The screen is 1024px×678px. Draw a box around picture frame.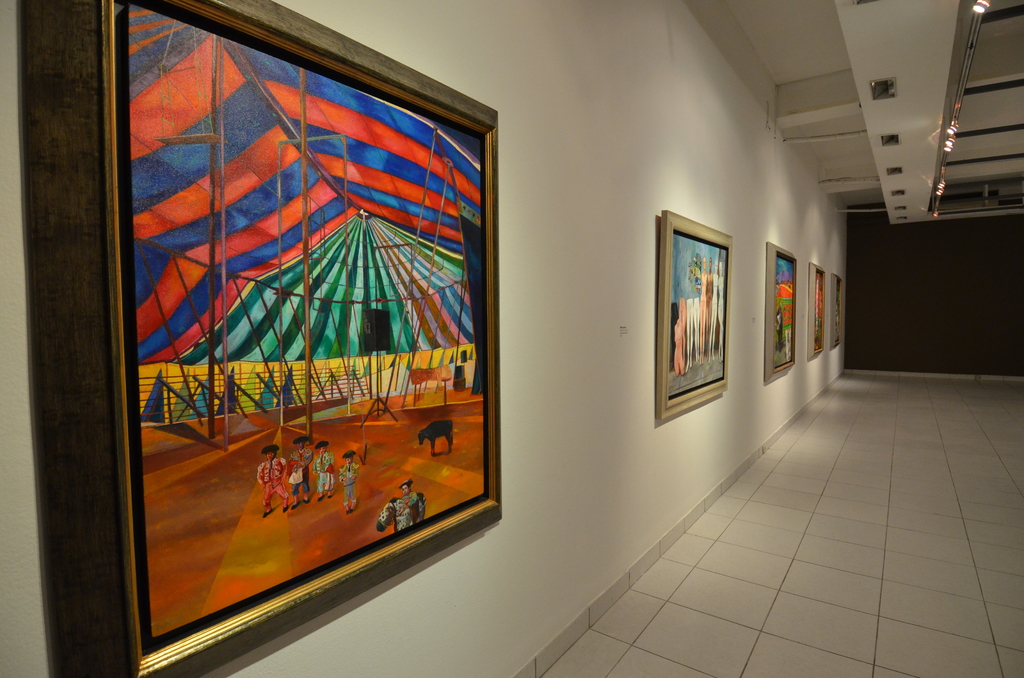
locate(830, 274, 846, 348).
